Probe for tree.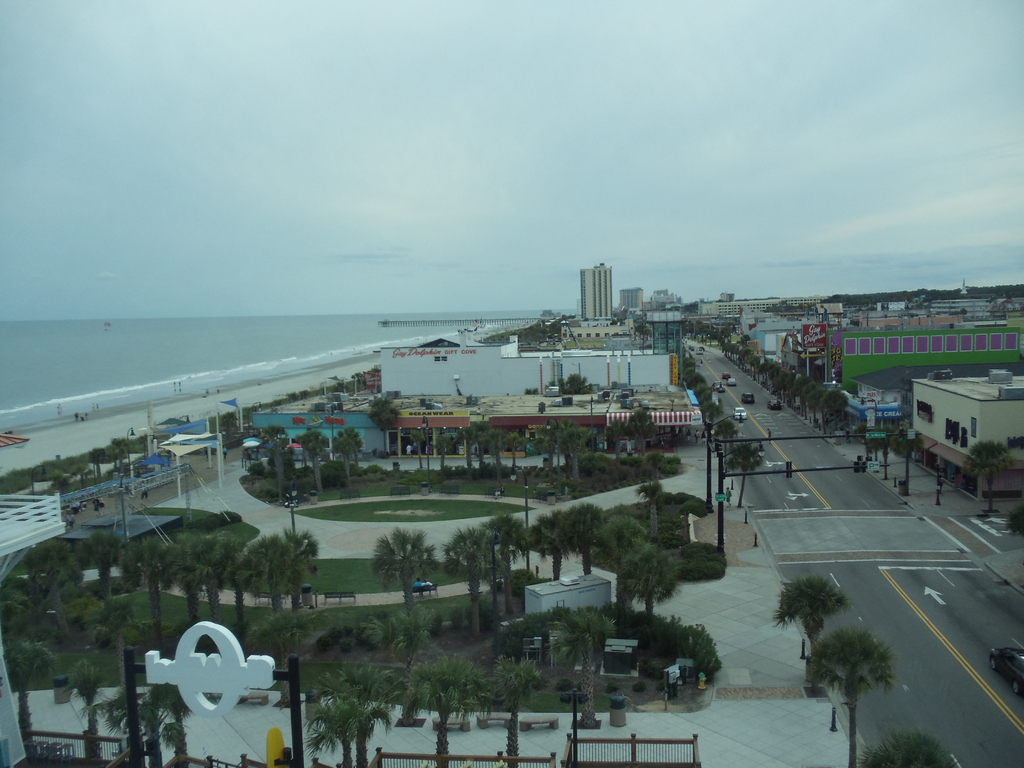
Probe result: (527, 508, 570, 579).
